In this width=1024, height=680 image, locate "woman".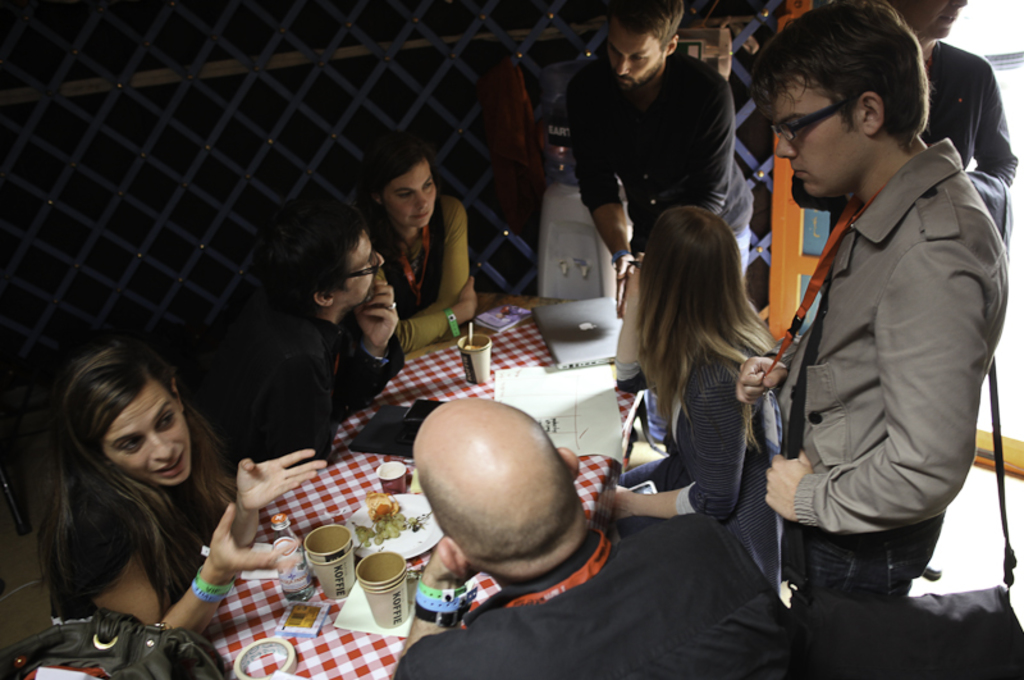
Bounding box: bbox=[603, 170, 809, 615].
